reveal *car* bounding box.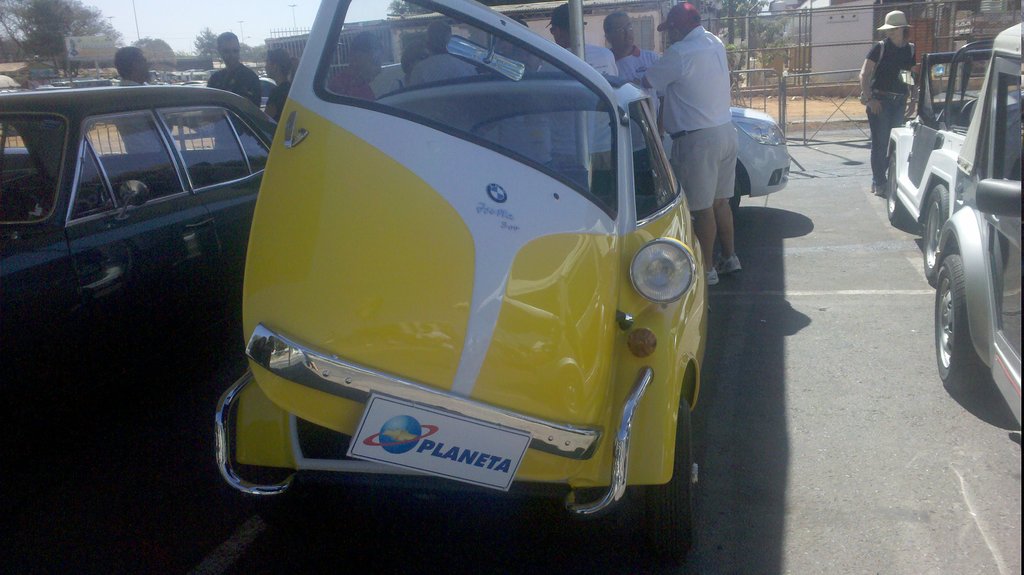
Revealed: [x1=884, y1=32, x2=1023, y2=259].
